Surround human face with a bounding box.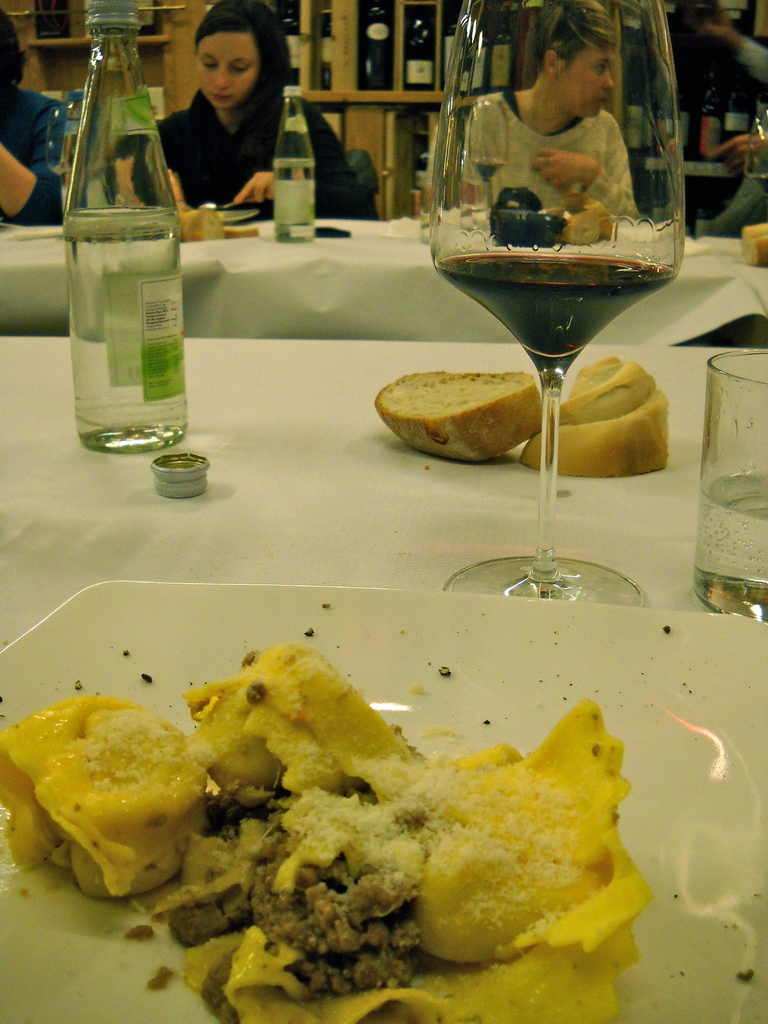
196/29/260/111.
